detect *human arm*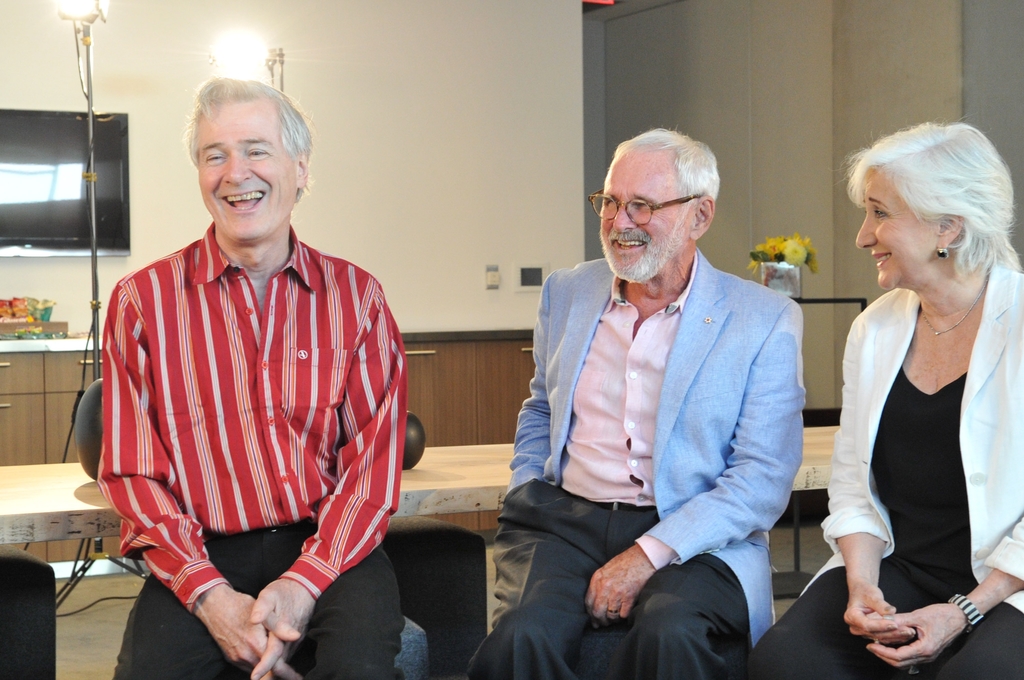
rect(249, 275, 410, 679)
